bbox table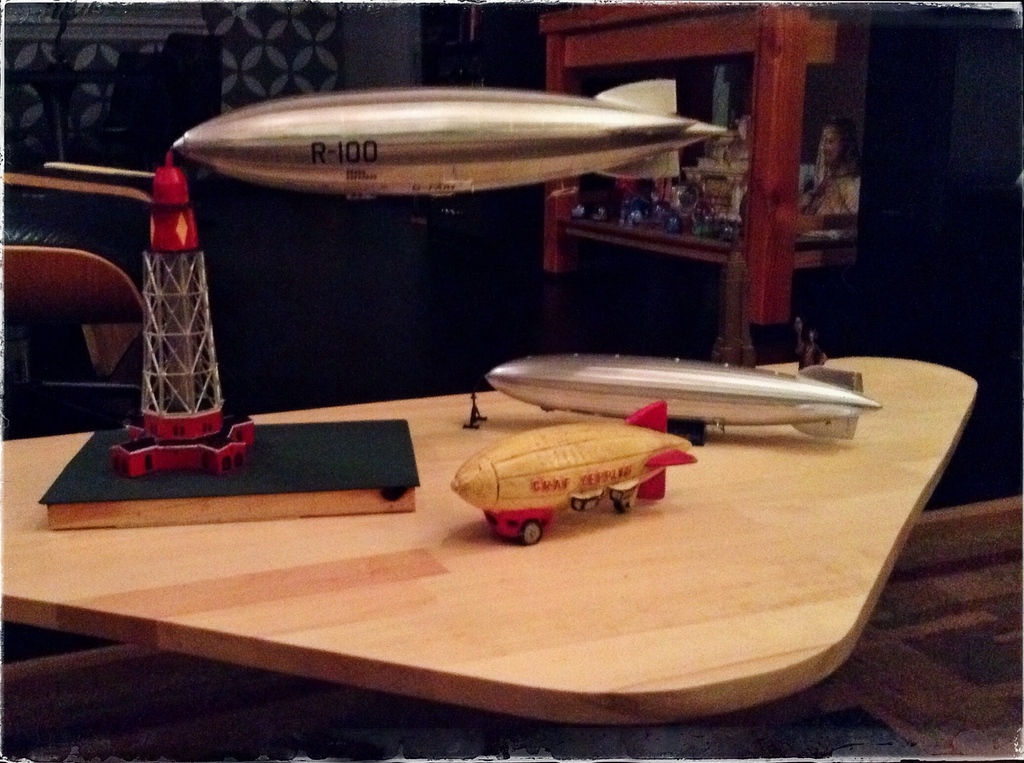
0/352/980/715
